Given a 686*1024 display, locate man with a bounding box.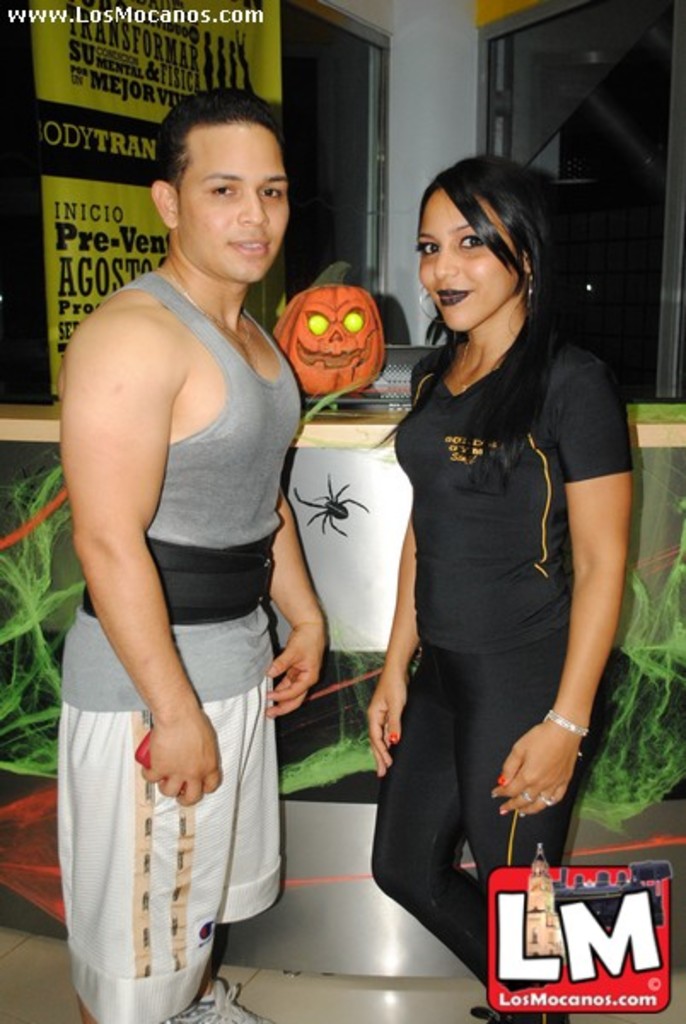
Located: l=36, t=89, r=358, b=1010.
